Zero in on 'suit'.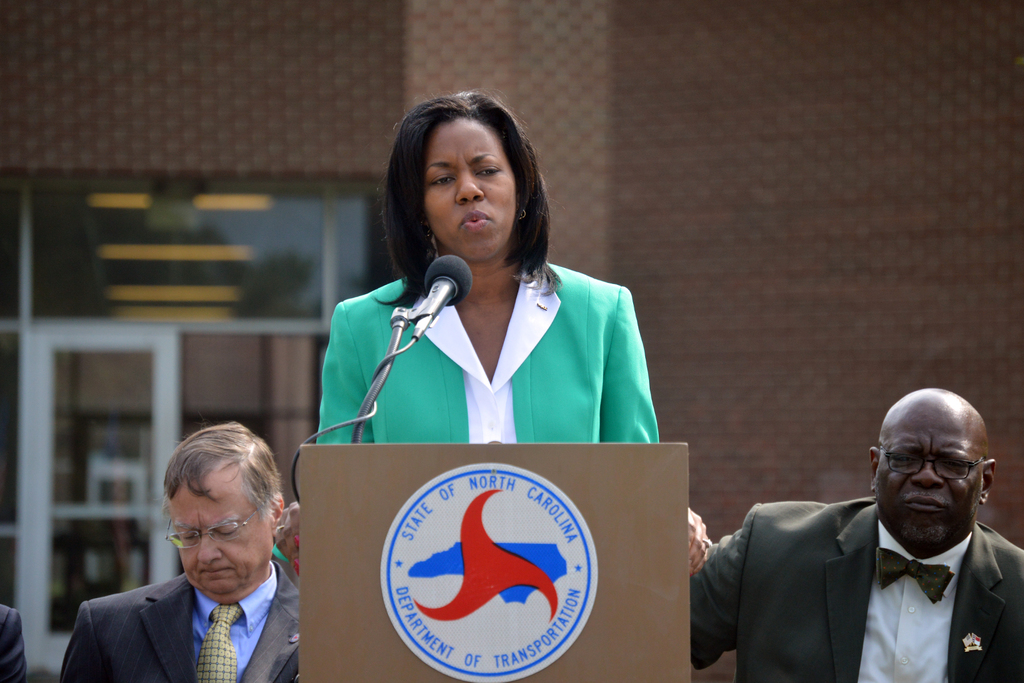
Zeroed in: 689/460/1023/670.
